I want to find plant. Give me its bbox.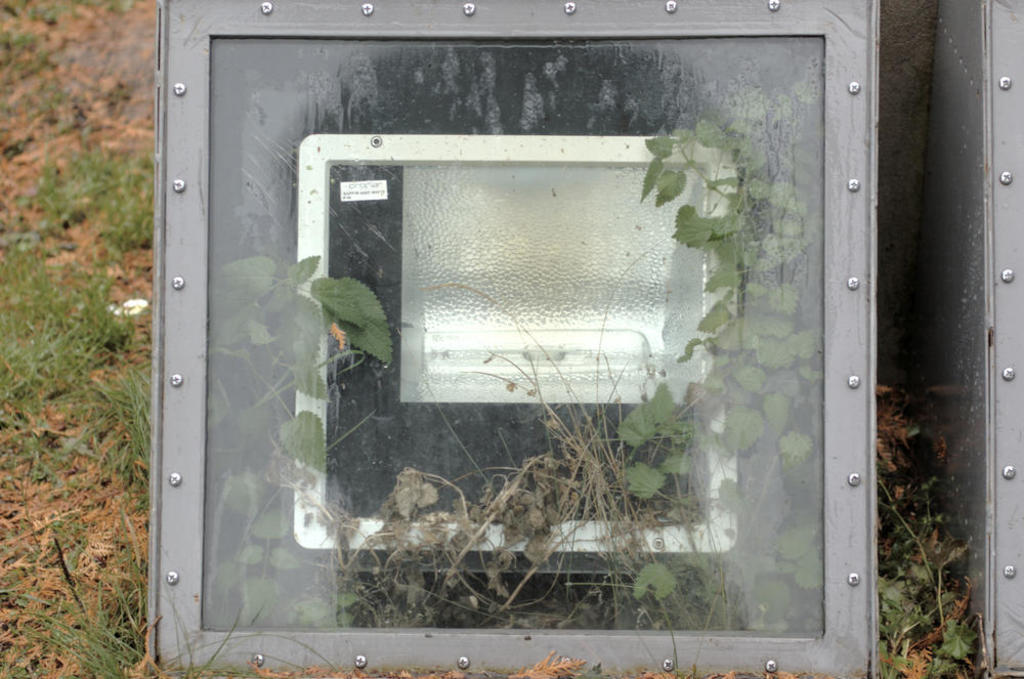
(x1=155, y1=581, x2=339, y2=678).
